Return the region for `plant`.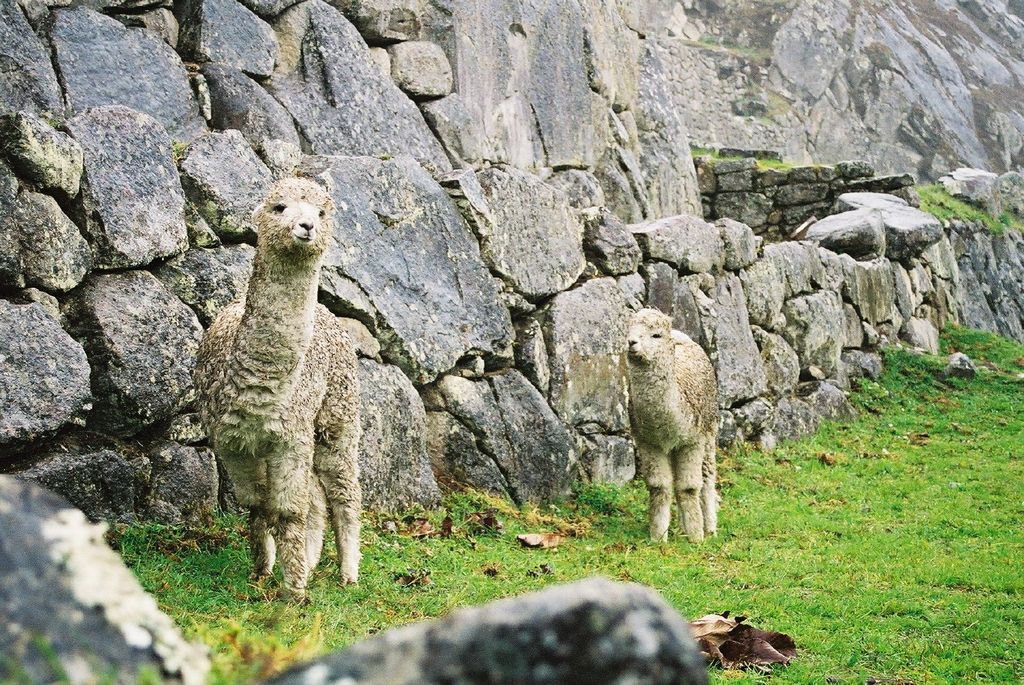
crop(901, 174, 1002, 232).
